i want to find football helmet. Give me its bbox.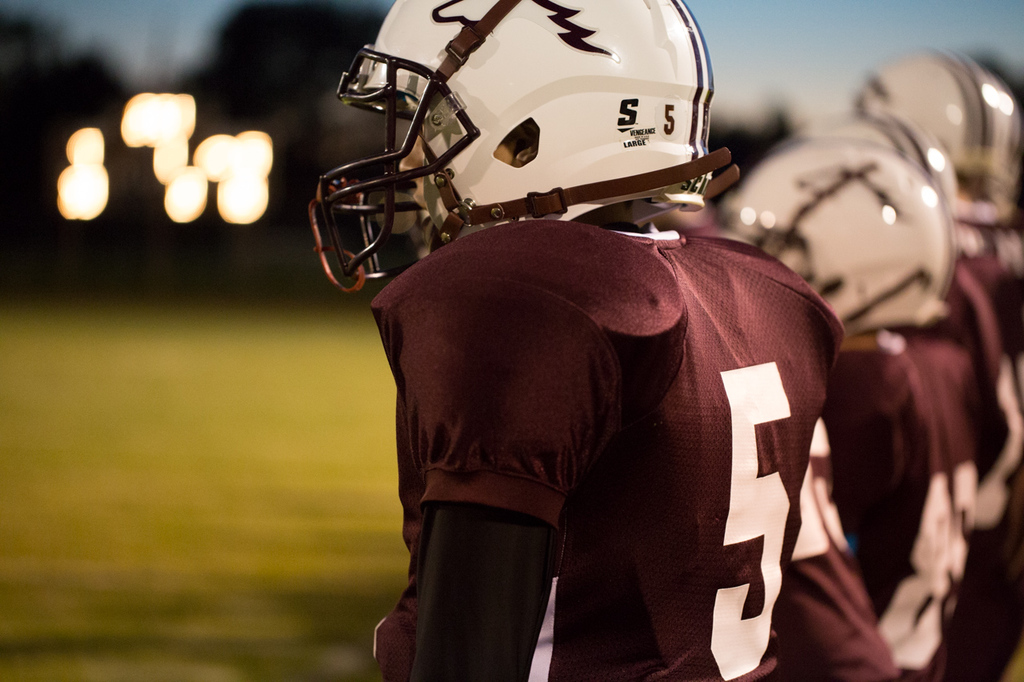
BBox(854, 44, 1023, 214).
